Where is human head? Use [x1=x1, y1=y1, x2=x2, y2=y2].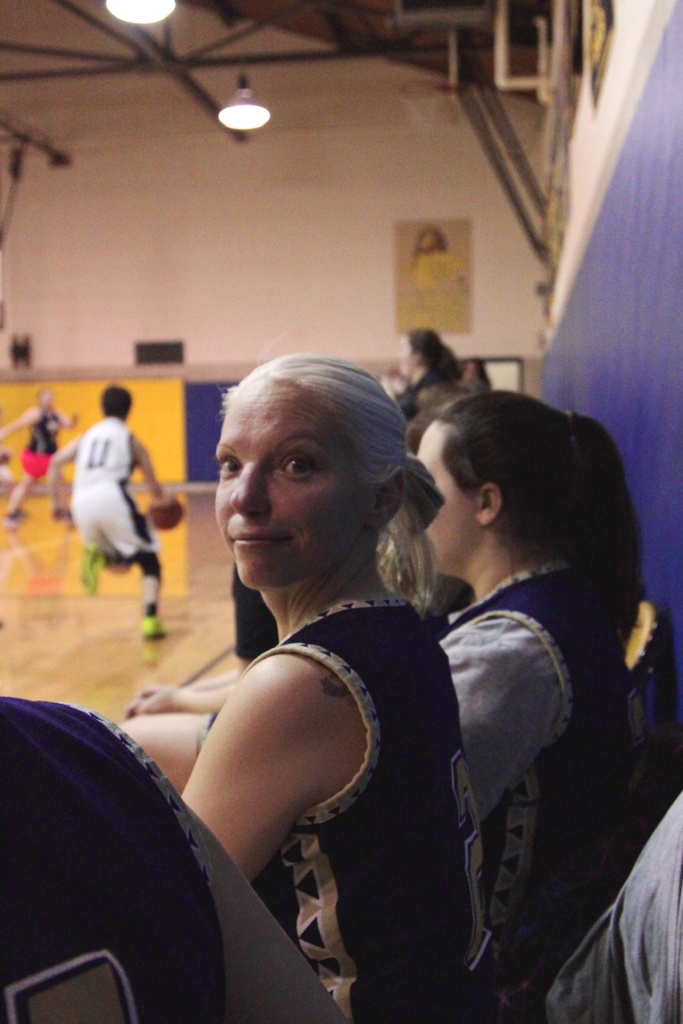
[x1=464, y1=358, x2=489, y2=384].
